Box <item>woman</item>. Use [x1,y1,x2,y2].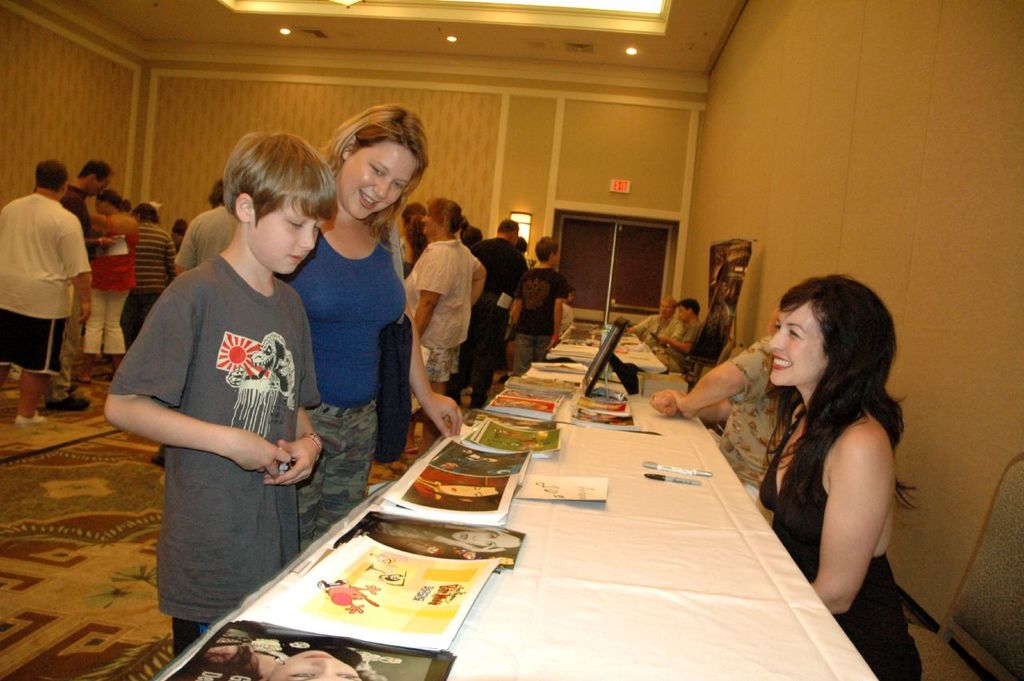
[273,102,470,558].
